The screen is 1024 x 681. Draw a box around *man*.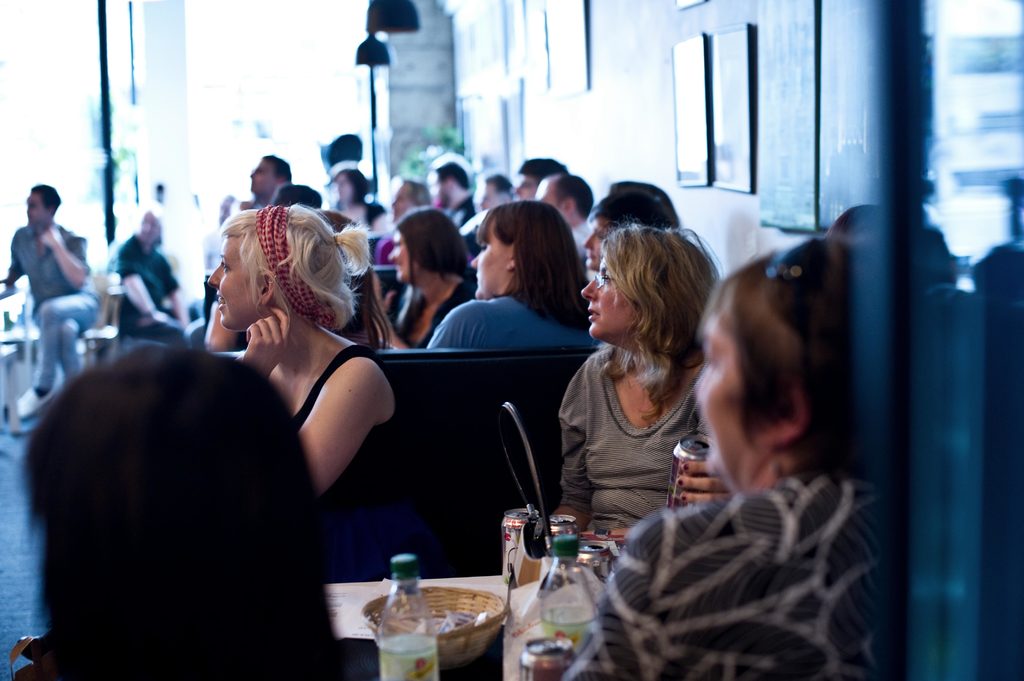
BBox(0, 174, 107, 421).
